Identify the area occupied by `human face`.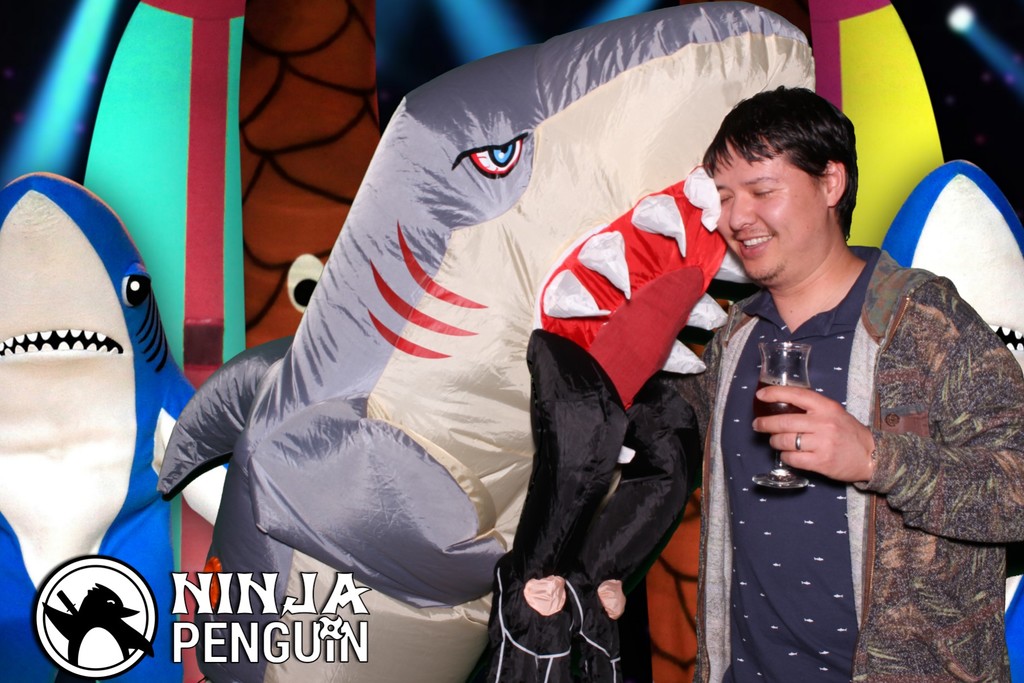
Area: [left=716, top=142, right=820, bottom=277].
